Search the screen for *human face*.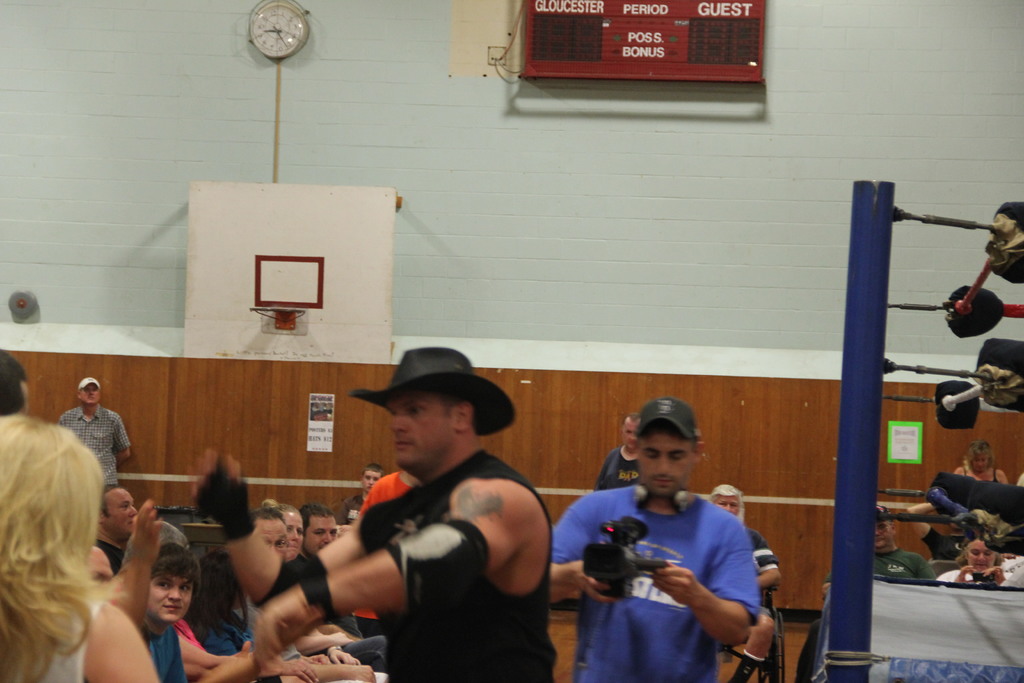
Found at [107, 491, 141, 534].
